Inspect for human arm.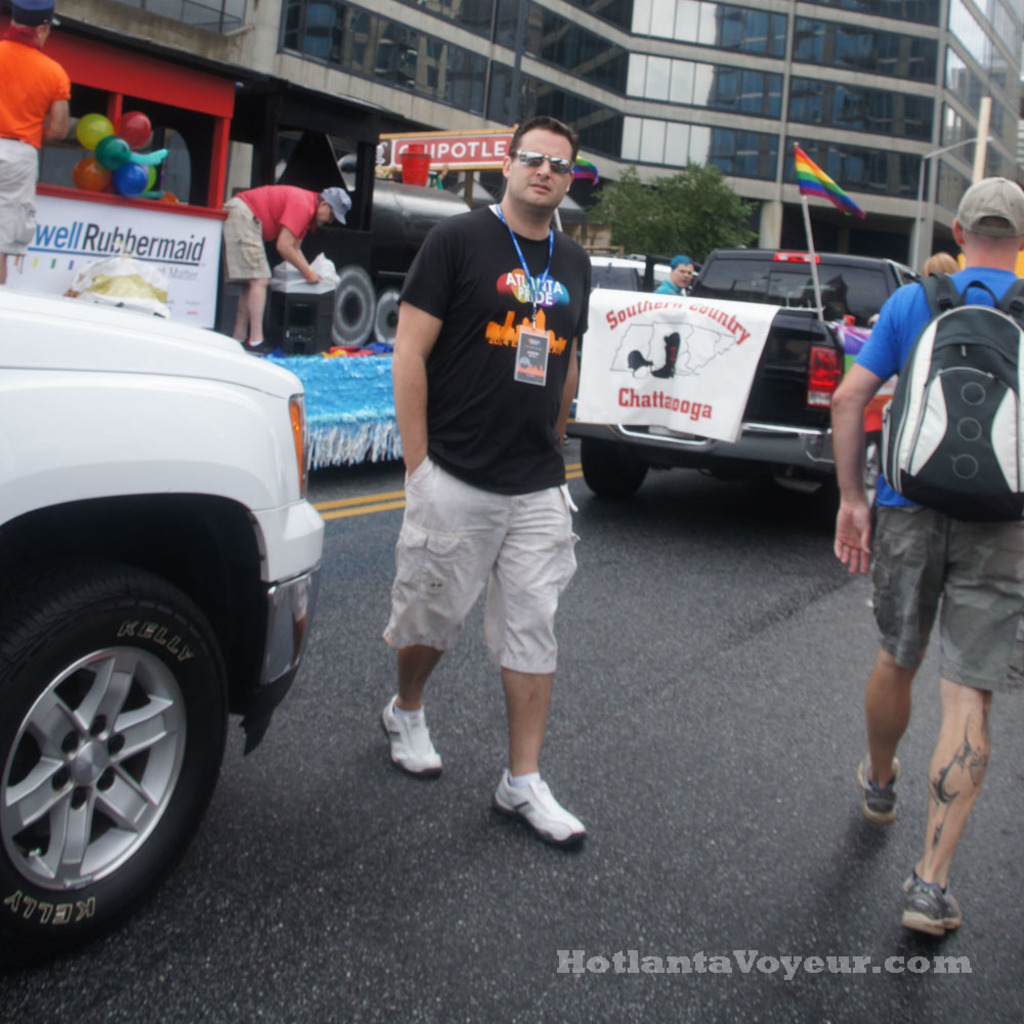
Inspection: rect(275, 199, 329, 284).
